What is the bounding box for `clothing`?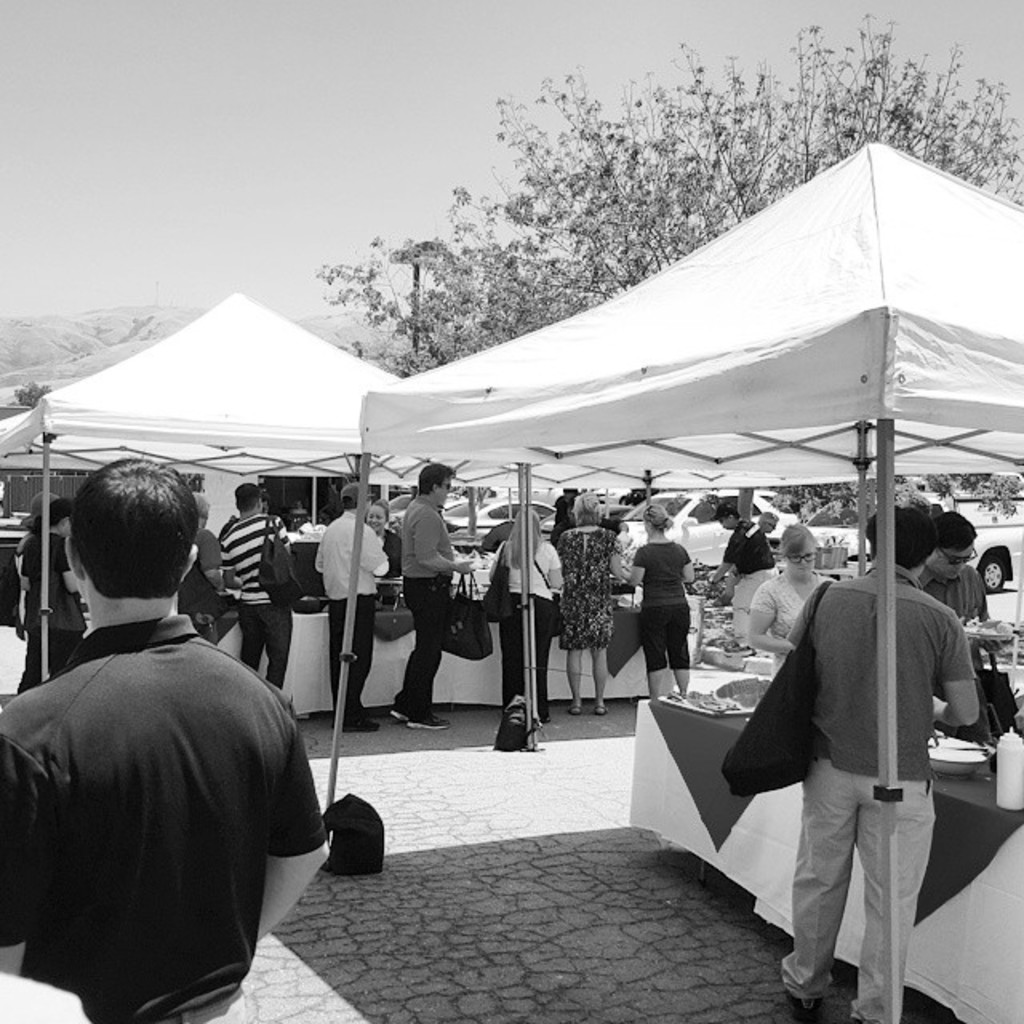
region(227, 507, 304, 710).
